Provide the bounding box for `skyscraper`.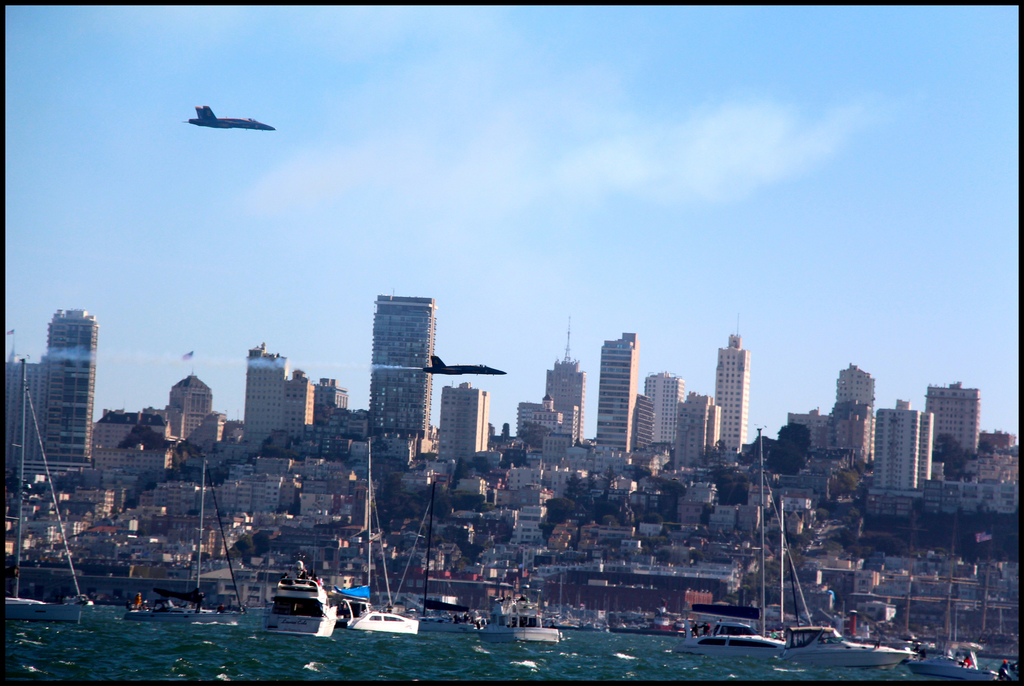
(640, 369, 682, 454).
